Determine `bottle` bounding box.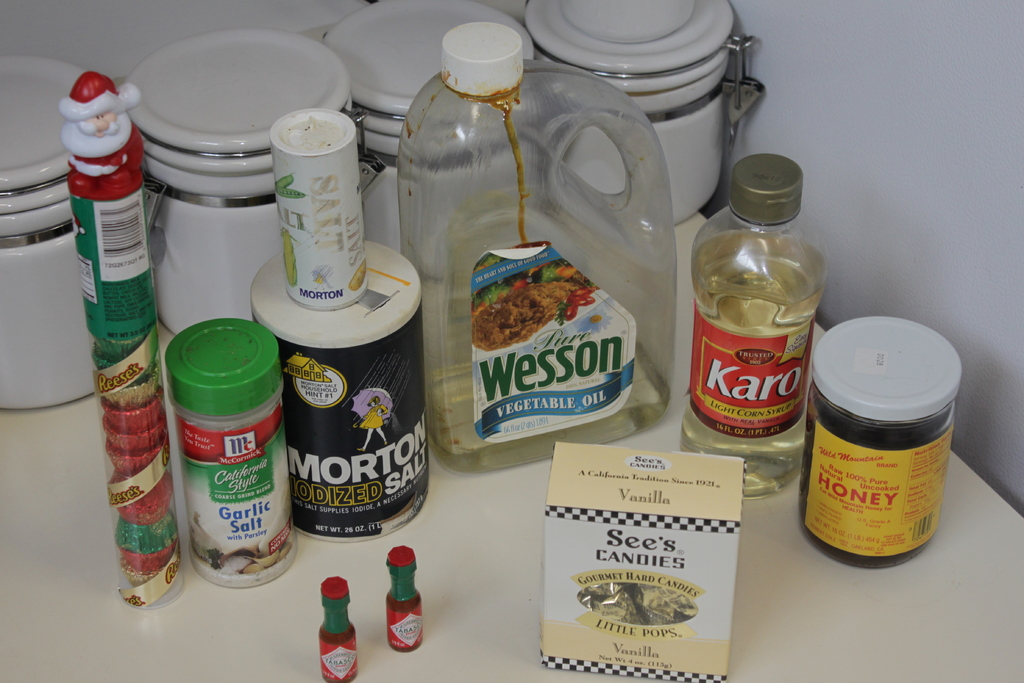
Determined: bbox(797, 318, 967, 569).
